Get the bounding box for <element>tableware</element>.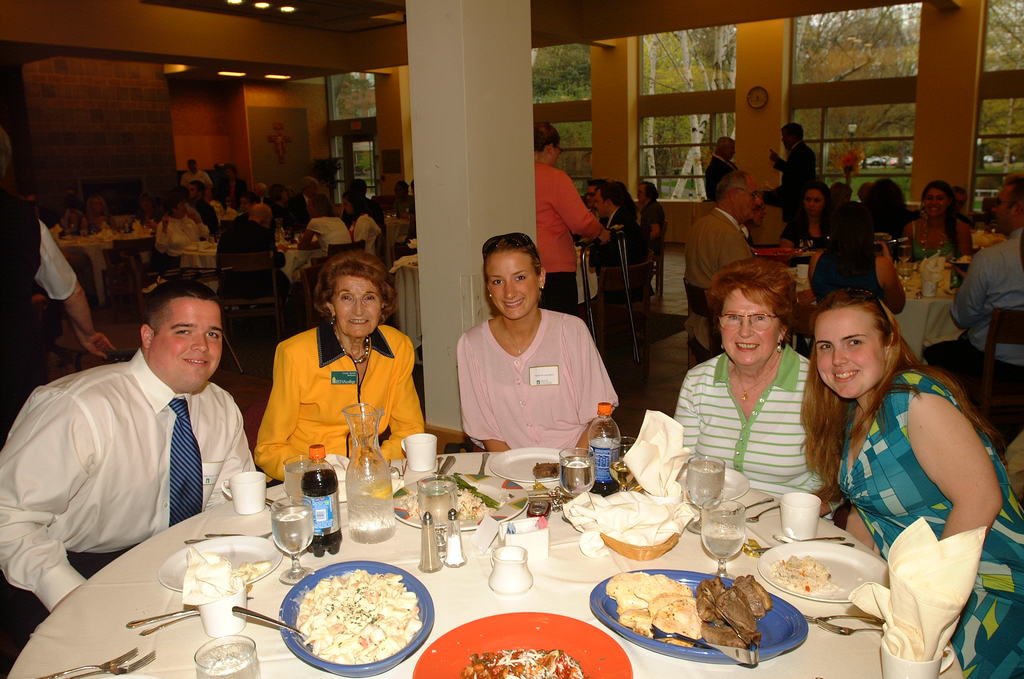
rect(684, 455, 724, 539).
